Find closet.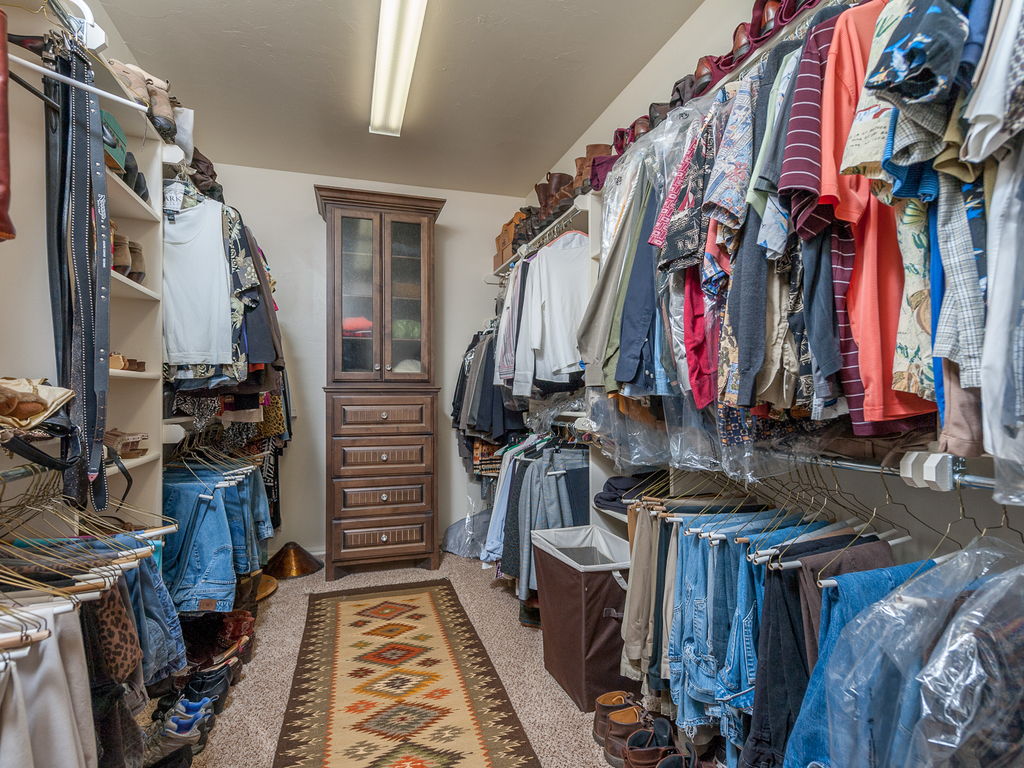
bbox=[442, 0, 1022, 767].
